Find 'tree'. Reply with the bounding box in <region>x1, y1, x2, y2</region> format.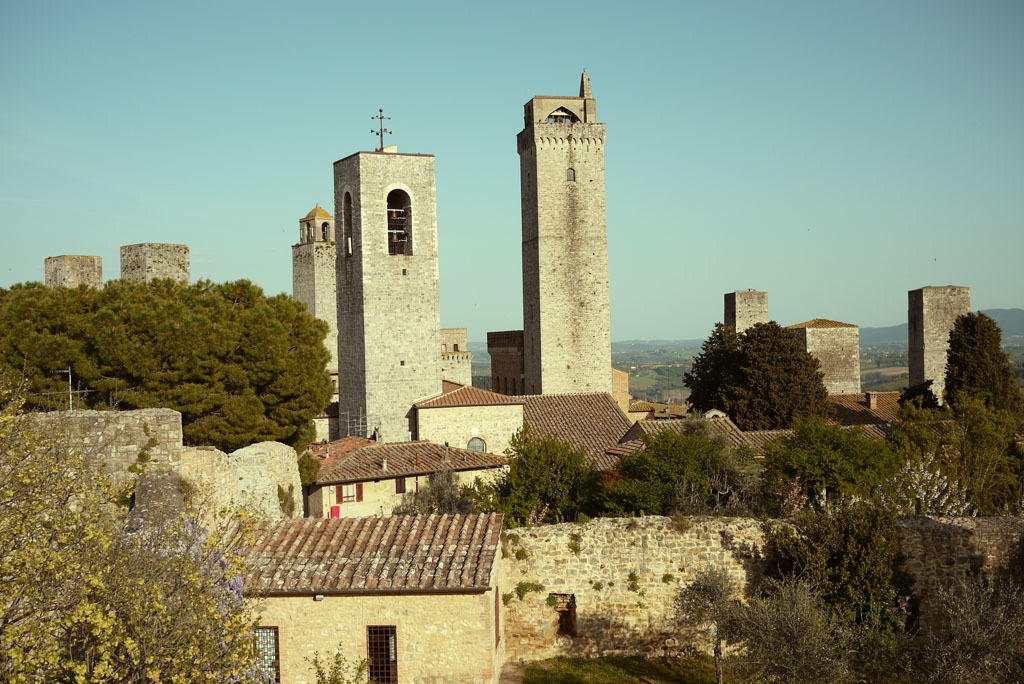
<region>947, 403, 1023, 538</region>.
